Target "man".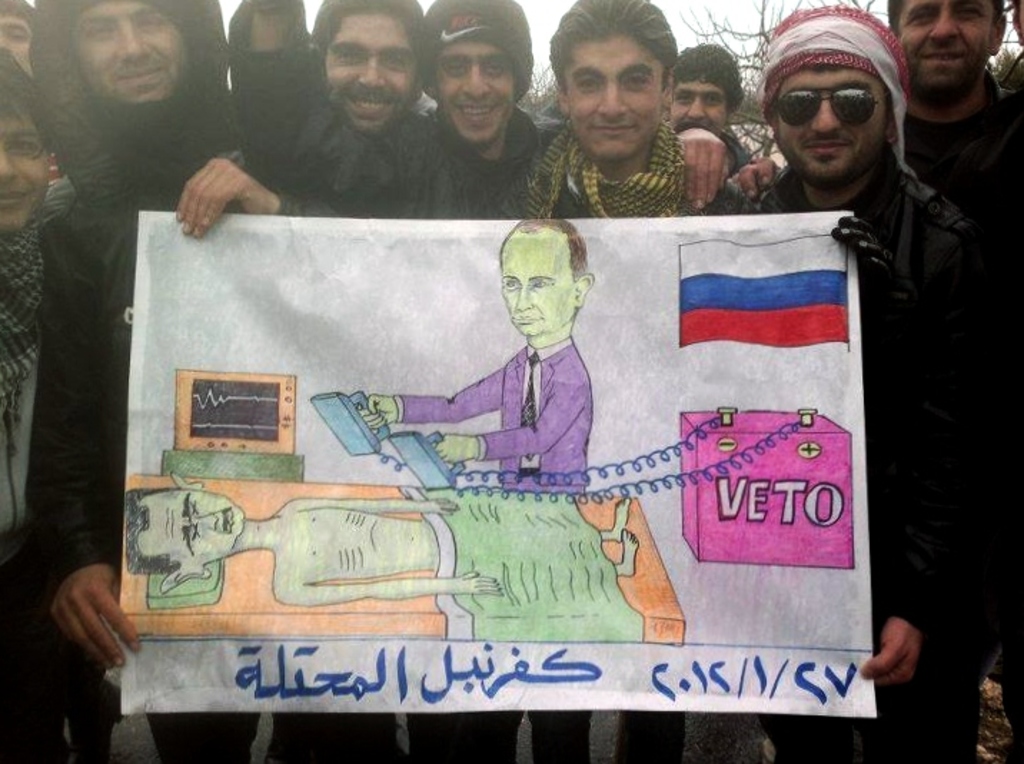
Target region: <box>396,217,645,502</box>.
